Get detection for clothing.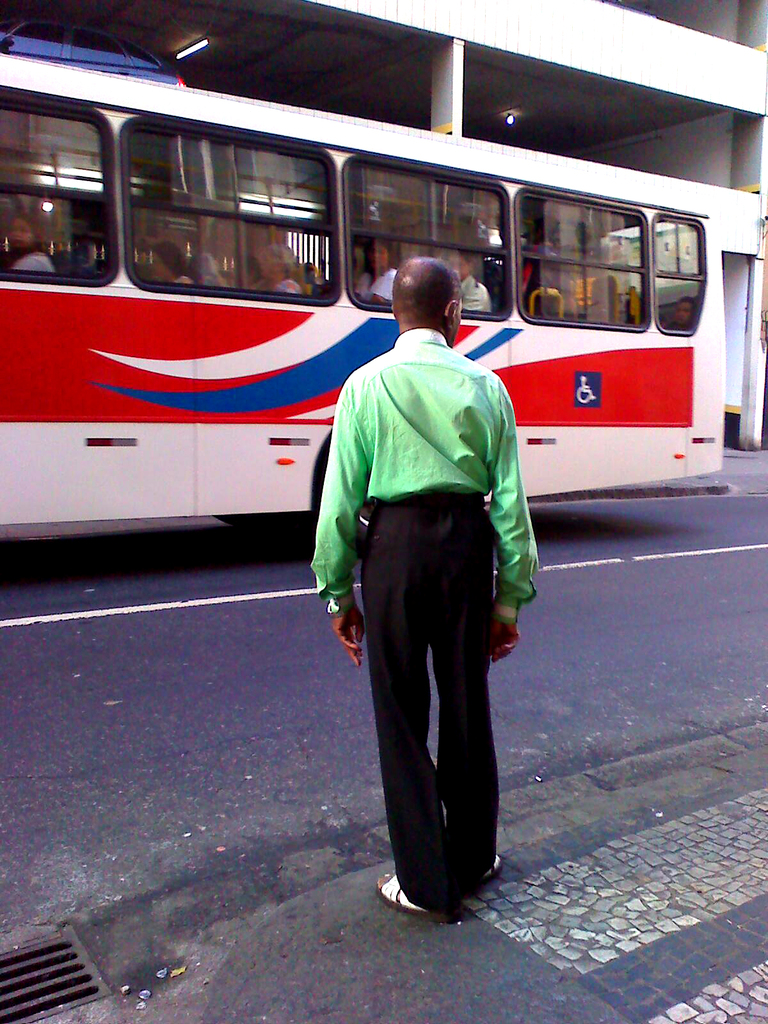
Detection: {"left": 518, "top": 241, "right": 574, "bottom": 319}.
